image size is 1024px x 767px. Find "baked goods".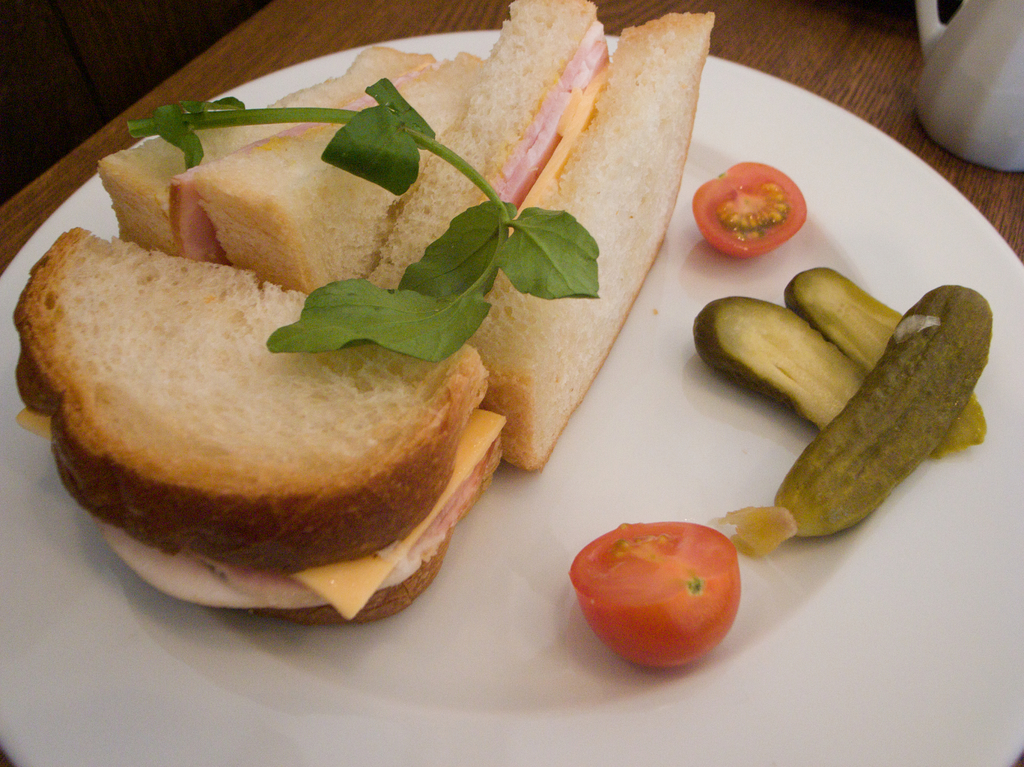
Rect(42, 210, 484, 617).
